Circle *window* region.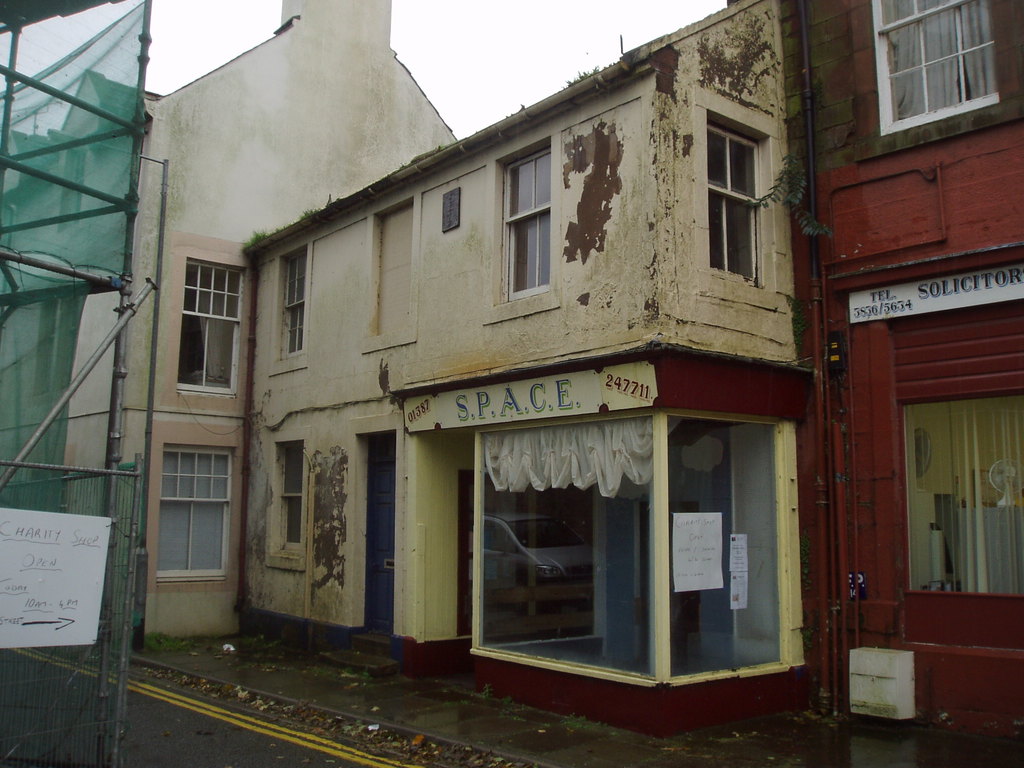
Region: 268:236:309:378.
